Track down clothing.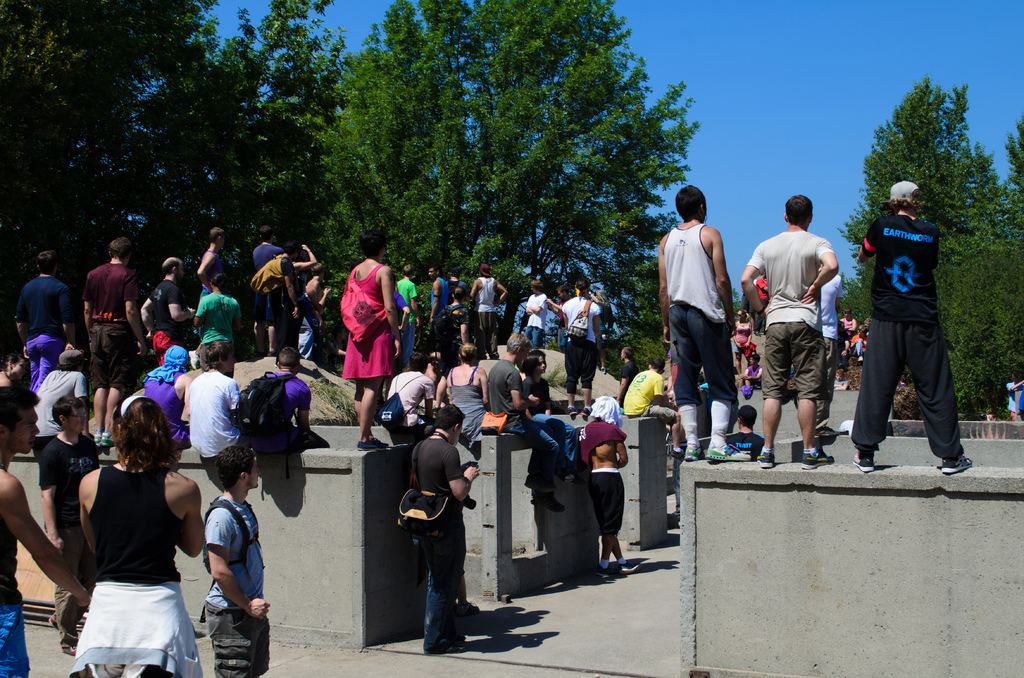
Tracked to box=[42, 435, 100, 520].
